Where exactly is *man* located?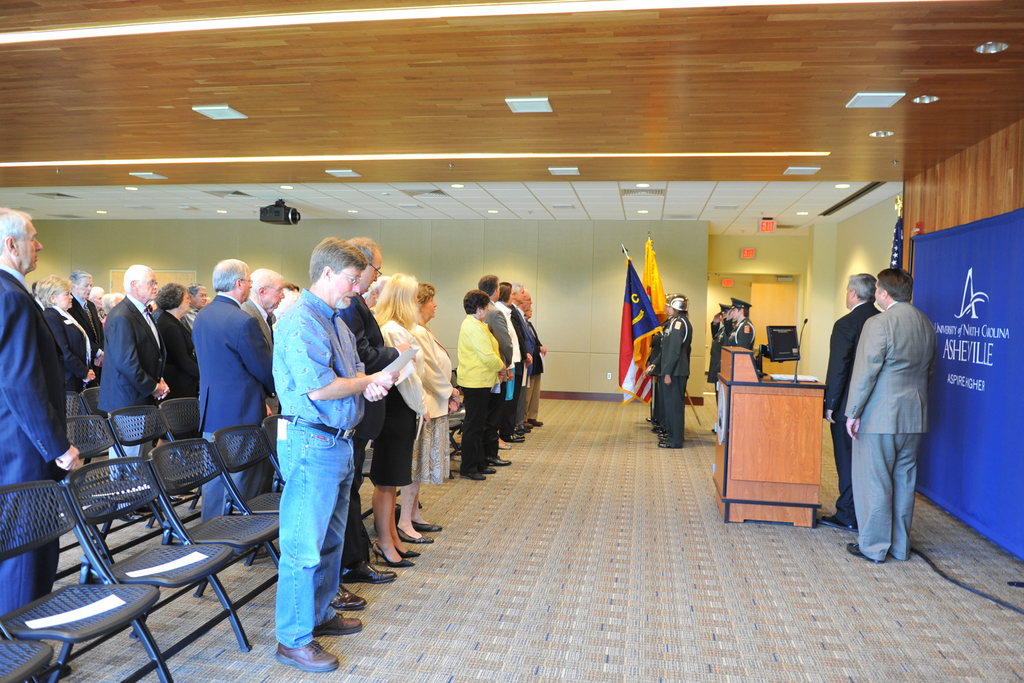
Its bounding box is l=0, t=204, r=90, b=620.
